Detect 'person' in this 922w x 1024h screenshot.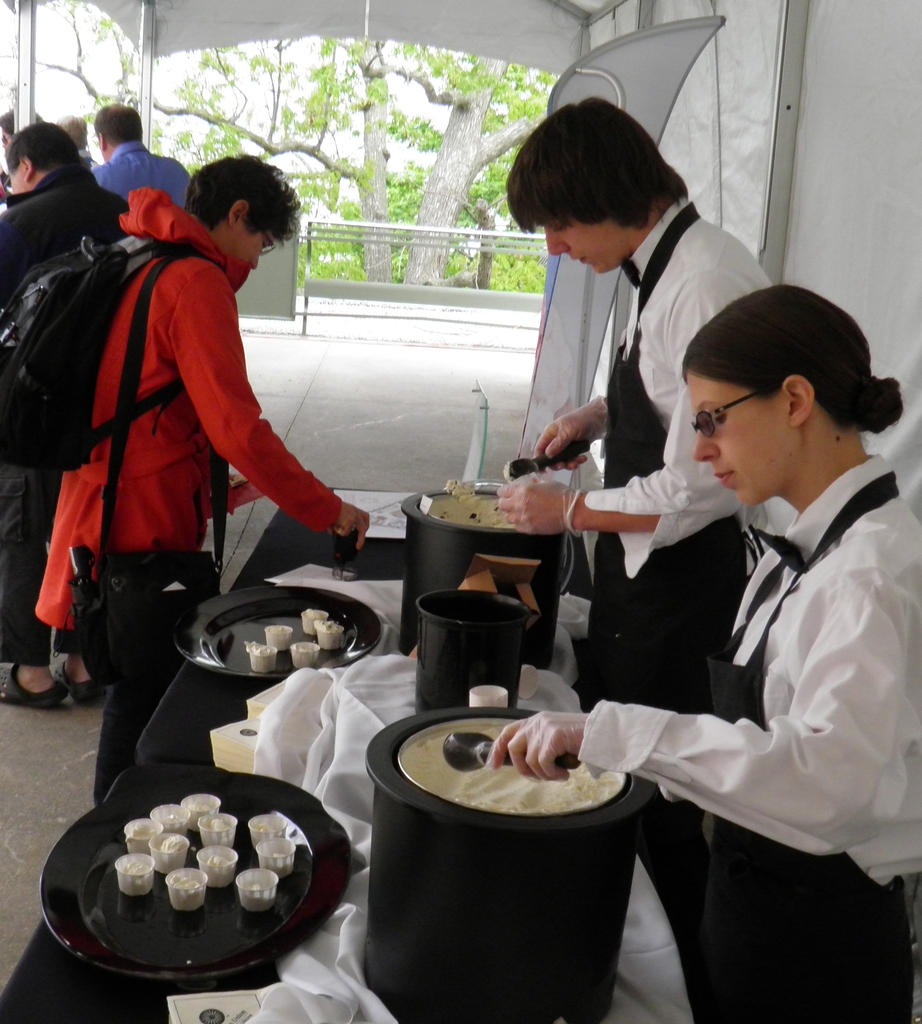
Detection: locate(56, 116, 100, 166).
